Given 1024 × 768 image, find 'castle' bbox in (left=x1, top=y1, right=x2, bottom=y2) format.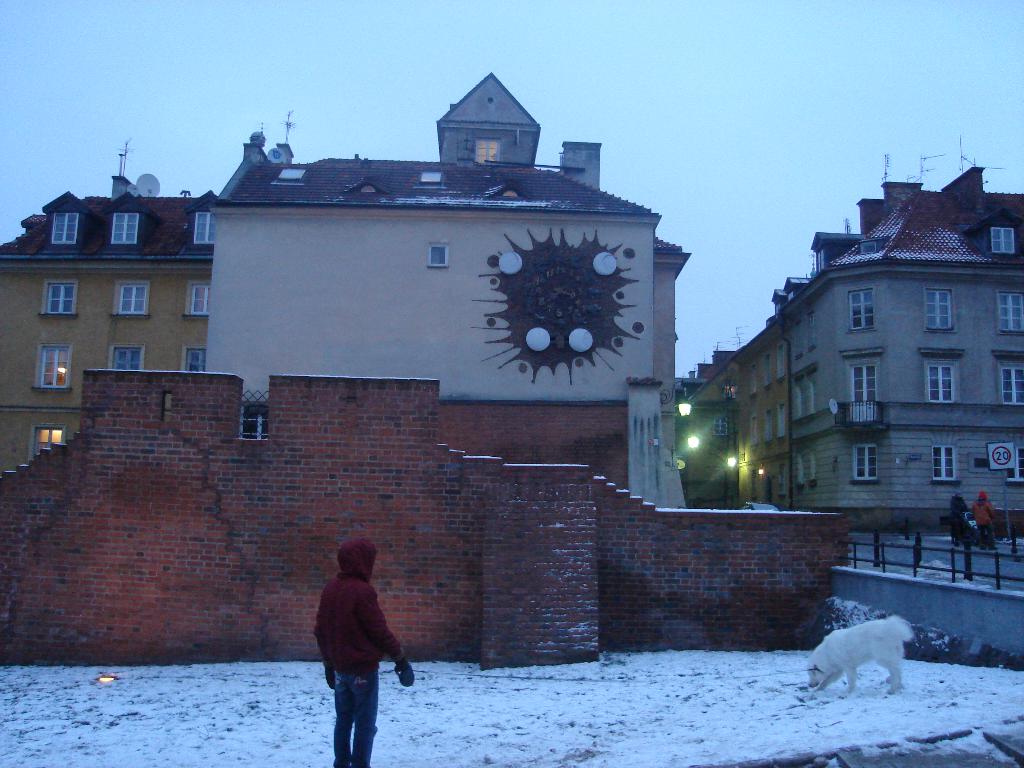
(left=1, top=68, right=694, bottom=523).
